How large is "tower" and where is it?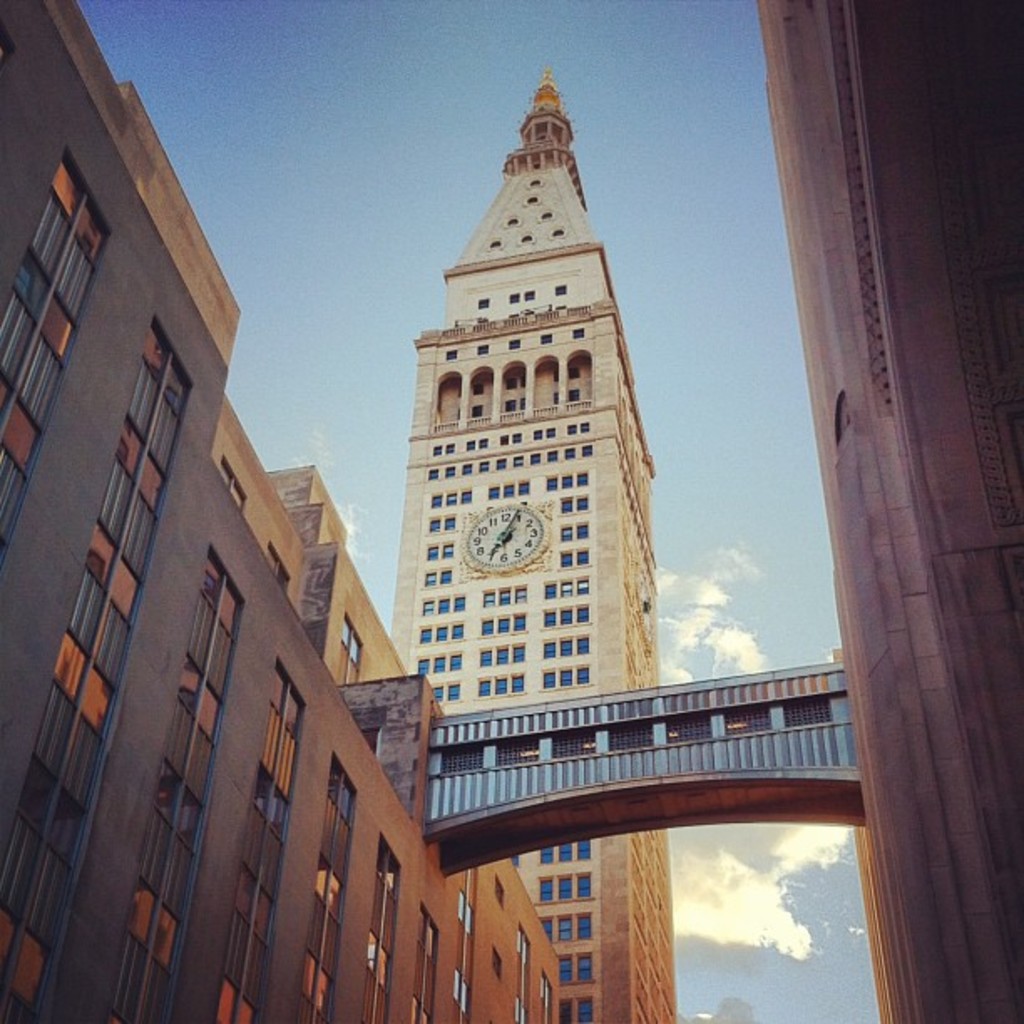
Bounding box: x1=390, y1=65, x2=678, y2=1022.
